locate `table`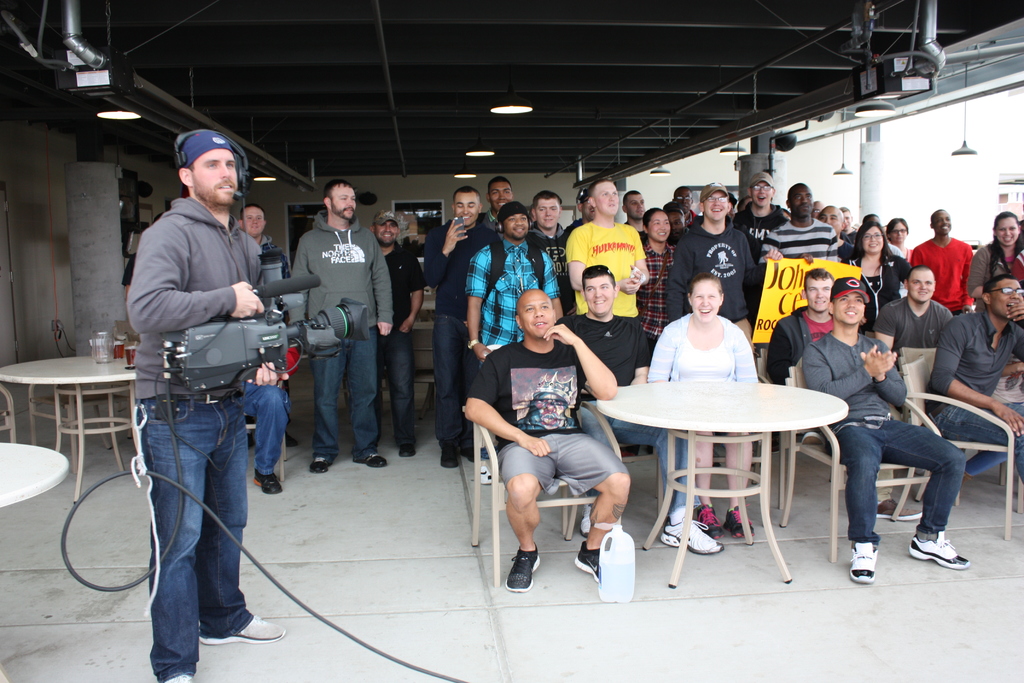
[x1=0, y1=440, x2=70, y2=507]
